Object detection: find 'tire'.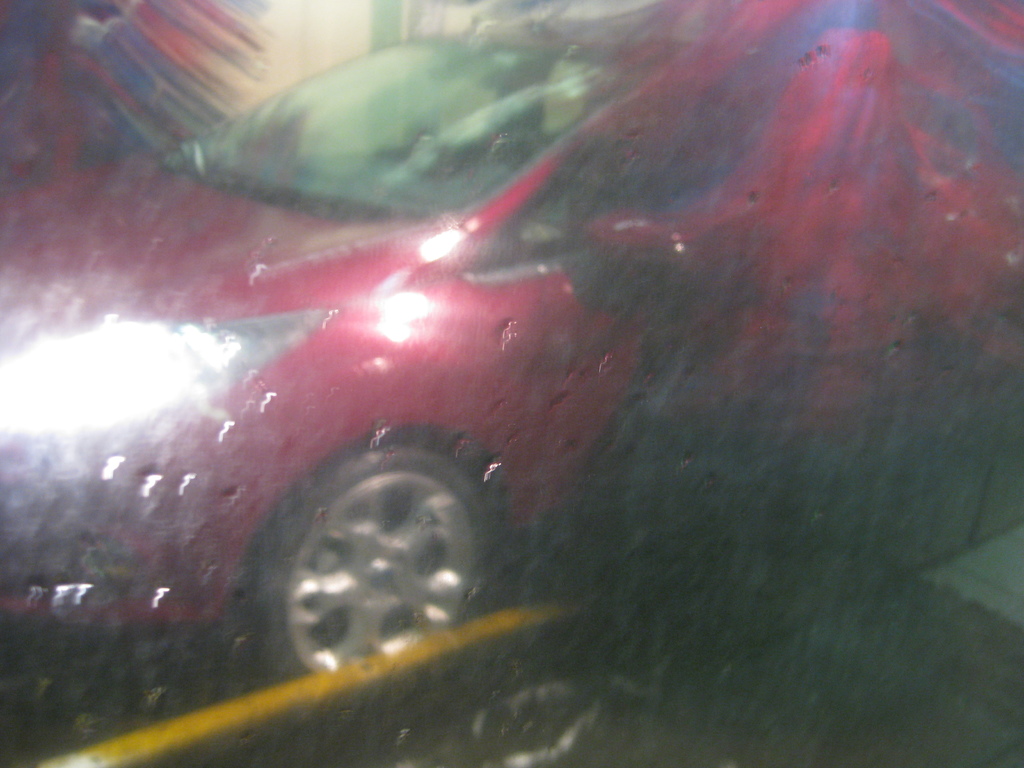
rect(246, 424, 509, 666).
